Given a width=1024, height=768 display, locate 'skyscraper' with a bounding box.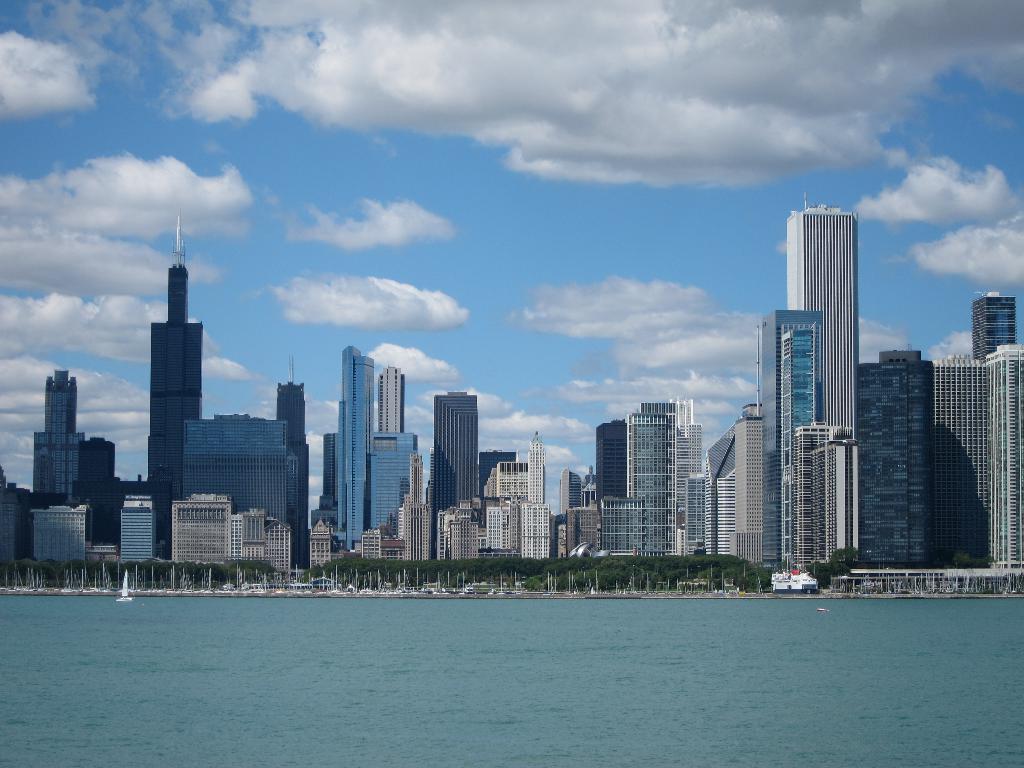
Located: select_region(973, 289, 1012, 352).
